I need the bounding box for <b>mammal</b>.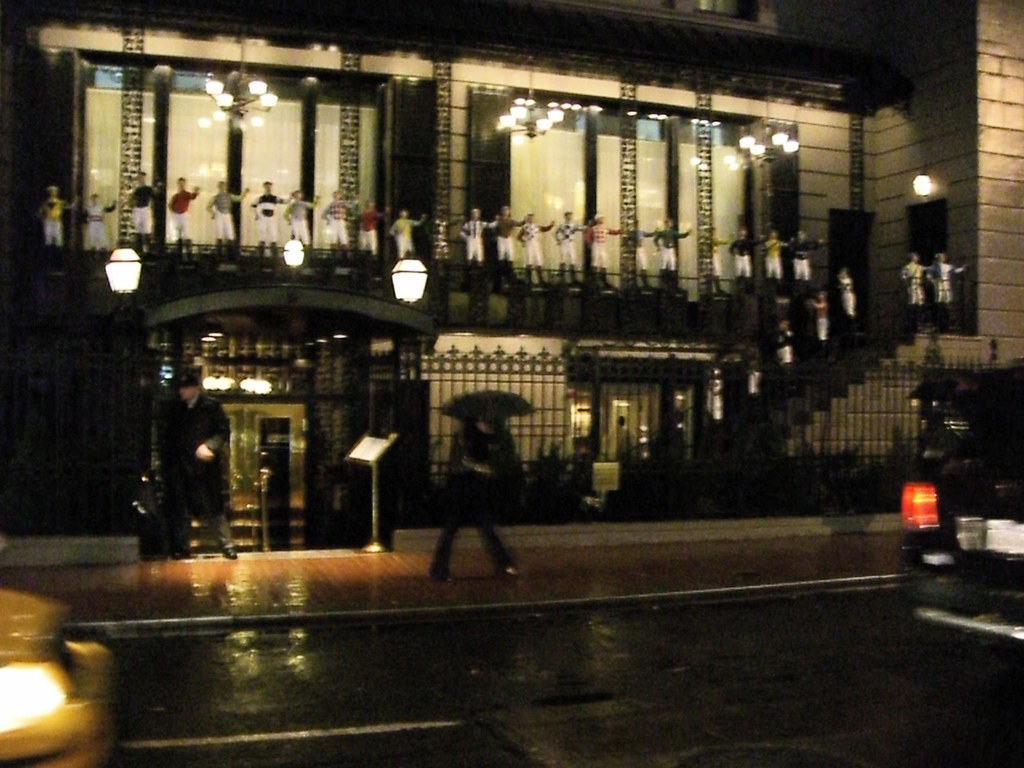
Here it is: x1=390 y1=208 x2=425 y2=257.
